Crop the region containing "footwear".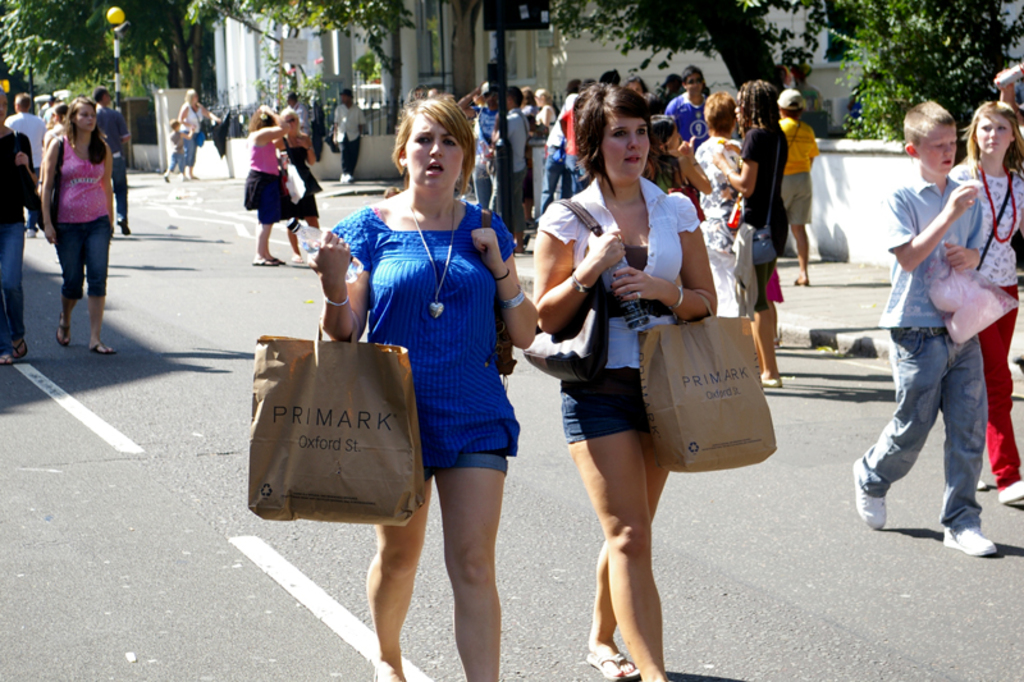
Crop region: x1=929, y1=493, x2=1010, y2=559.
